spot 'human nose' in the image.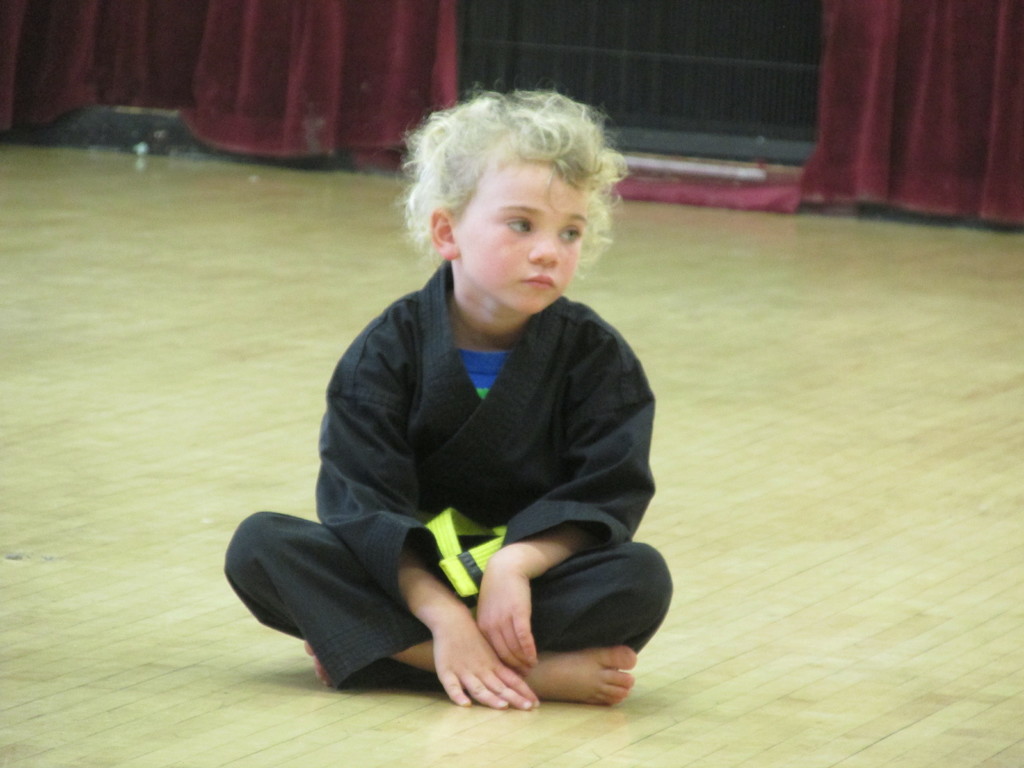
'human nose' found at <bbox>527, 229, 558, 266</bbox>.
